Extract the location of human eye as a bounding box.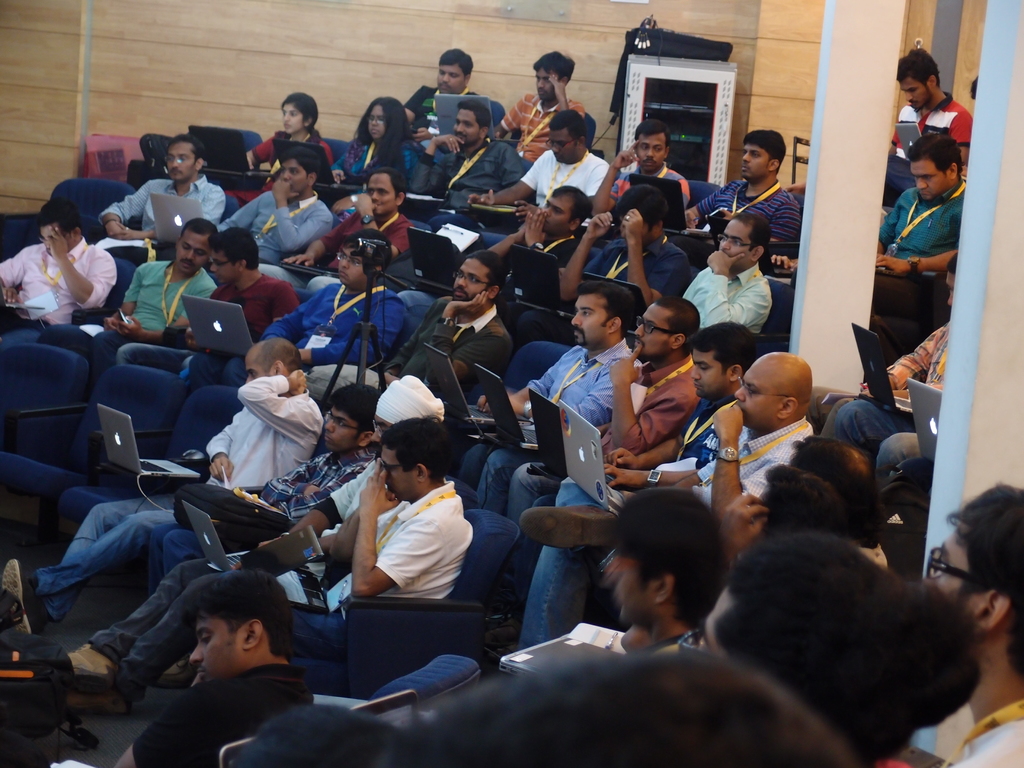
region(470, 278, 480, 287).
